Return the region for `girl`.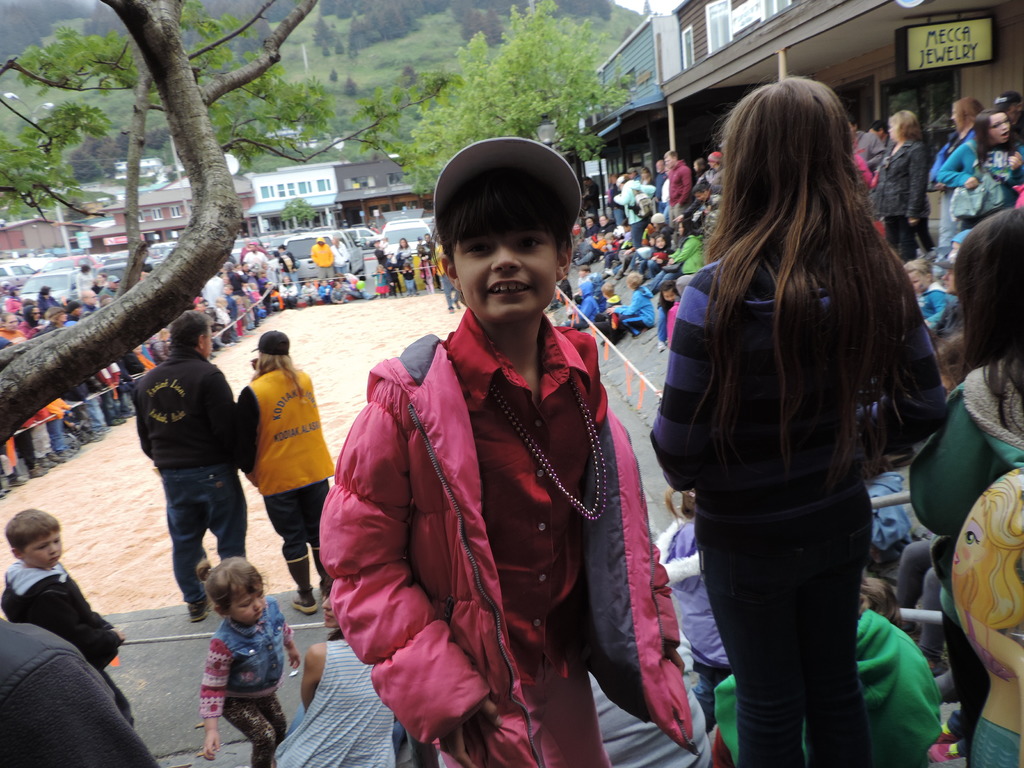
left=936, top=107, right=1022, bottom=226.
